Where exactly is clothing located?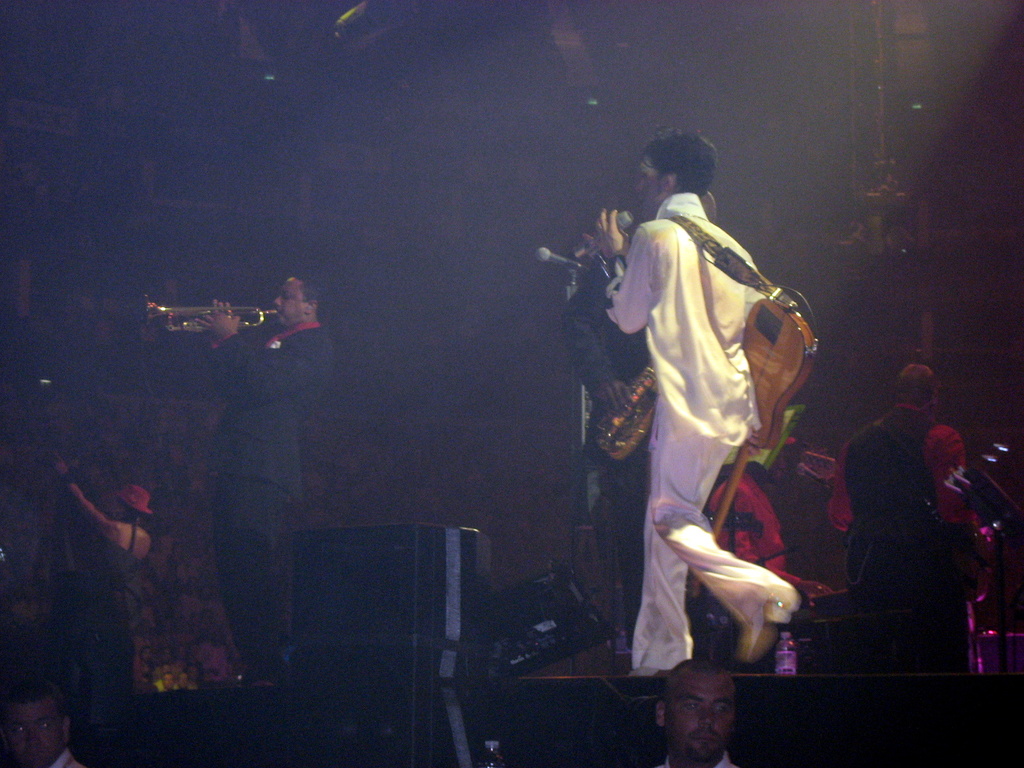
Its bounding box is [840,406,945,673].
